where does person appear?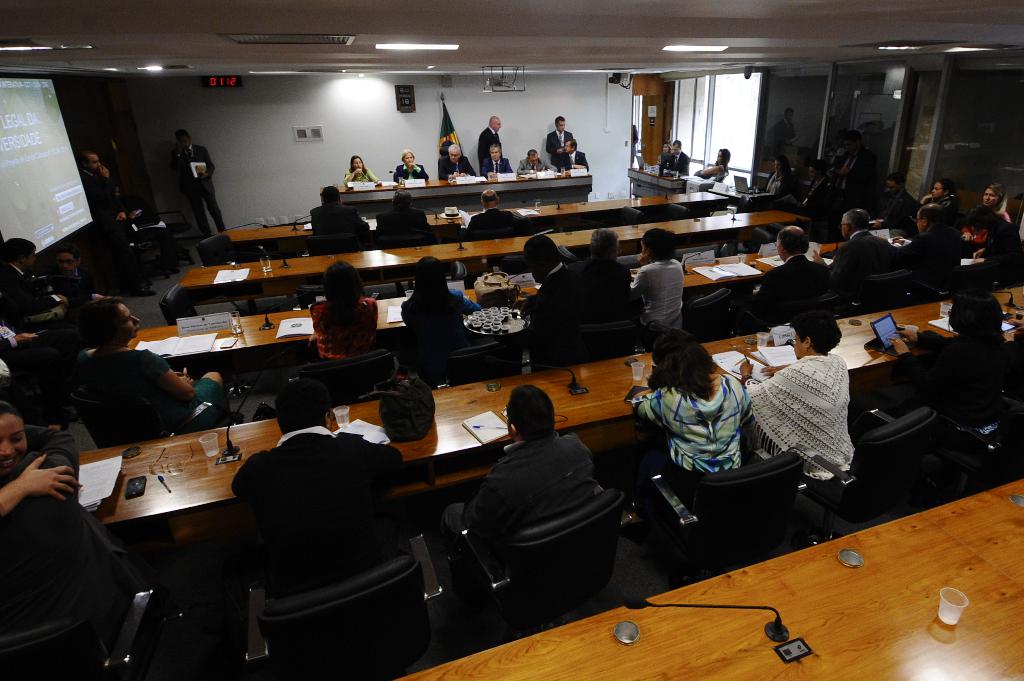
Appears at Rect(657, 138, 687, 183).
